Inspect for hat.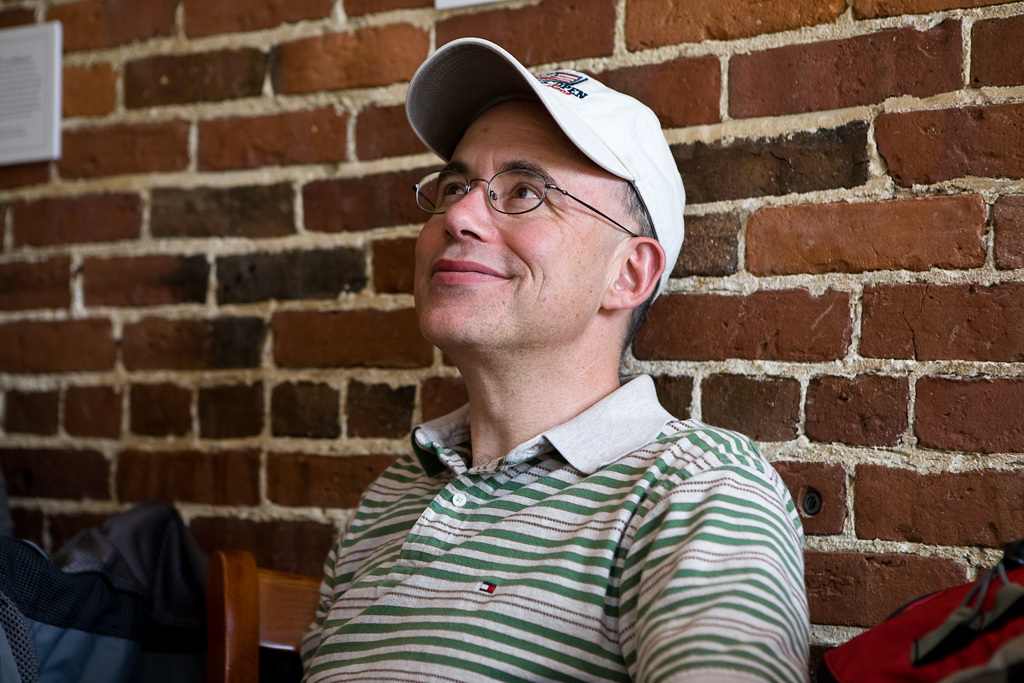
Inspection: {"x1": 410, "y1": 36, "x2": 686, "y2": 304}.
